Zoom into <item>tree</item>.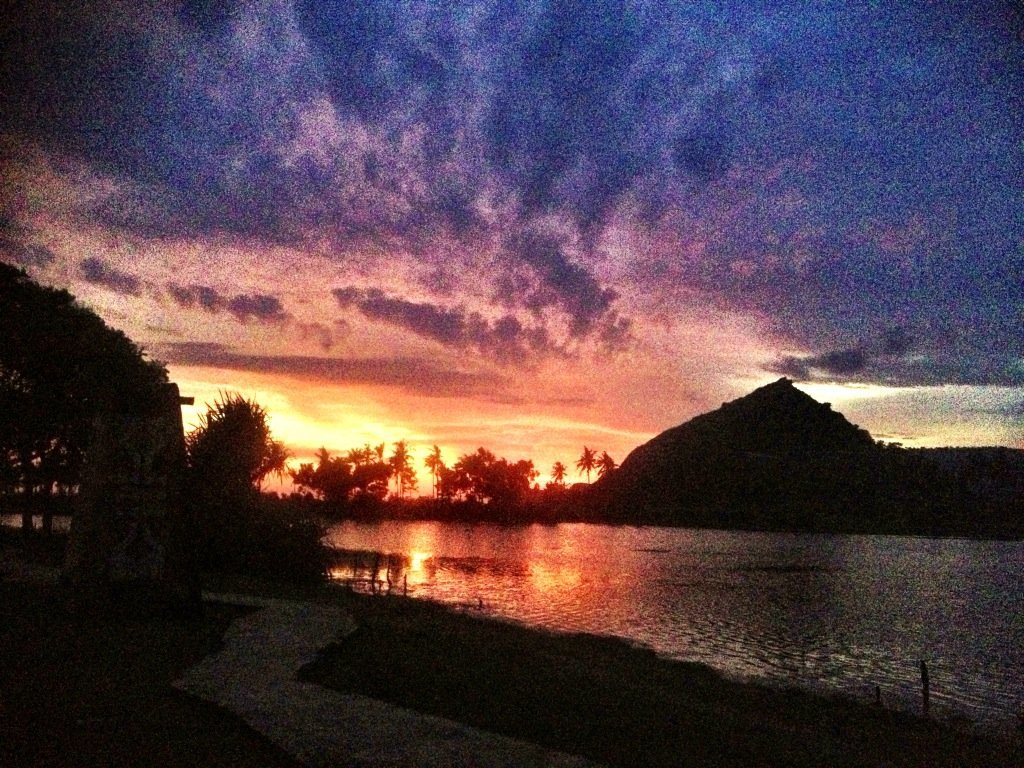
Zoom target: x1=174, y1=373, x2=274, y2=512.
